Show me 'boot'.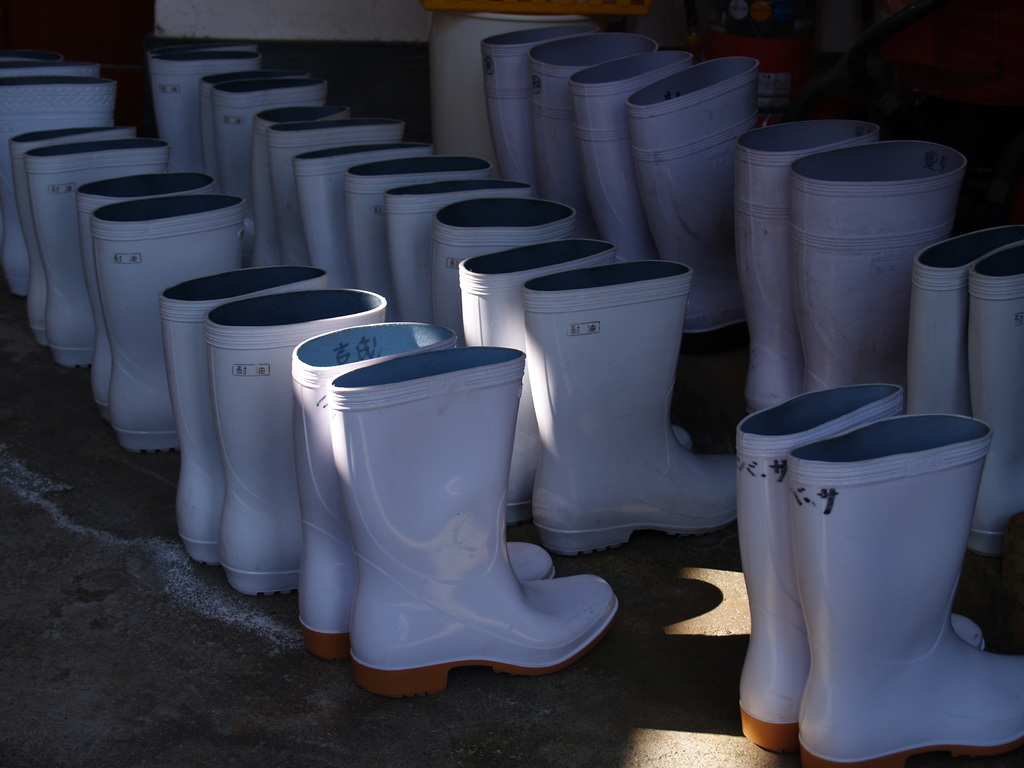
'boot' is here: [x1=535, y1=28, x2=657, y2=207].
